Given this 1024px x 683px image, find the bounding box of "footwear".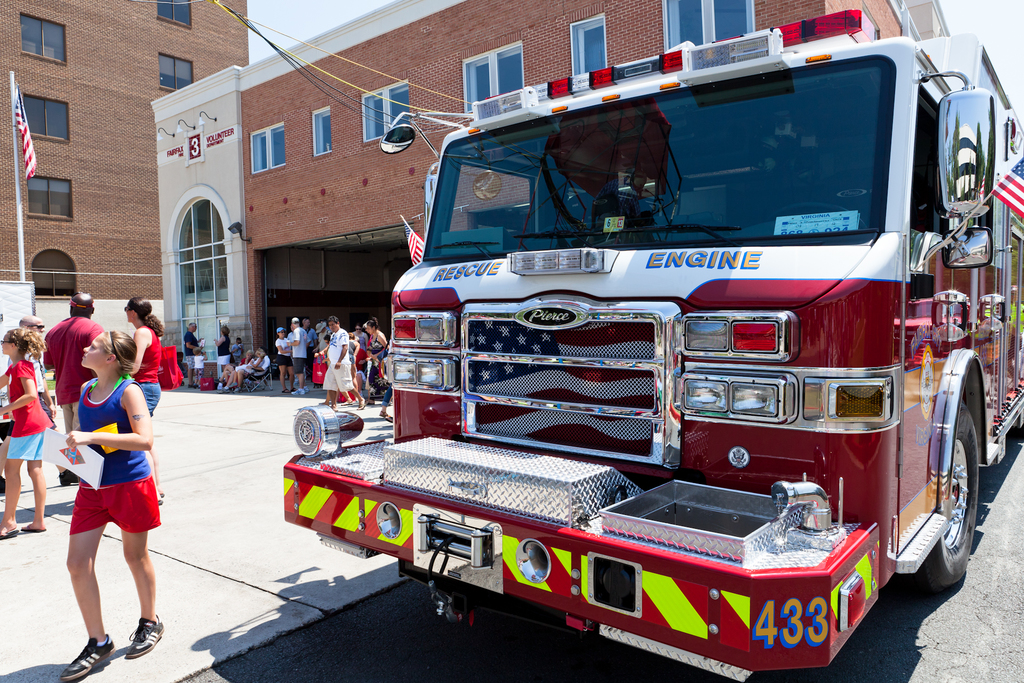
[left=60, top=636, right=114, bottom=682].
